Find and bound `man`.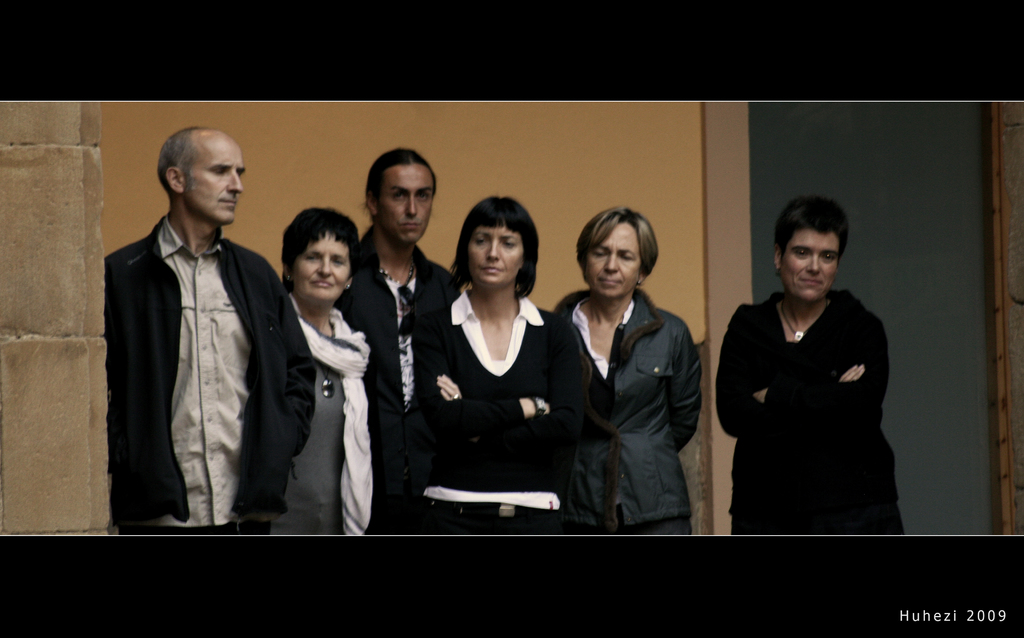
Bound: x1=107 y1=127 x2=313 y2=536.
